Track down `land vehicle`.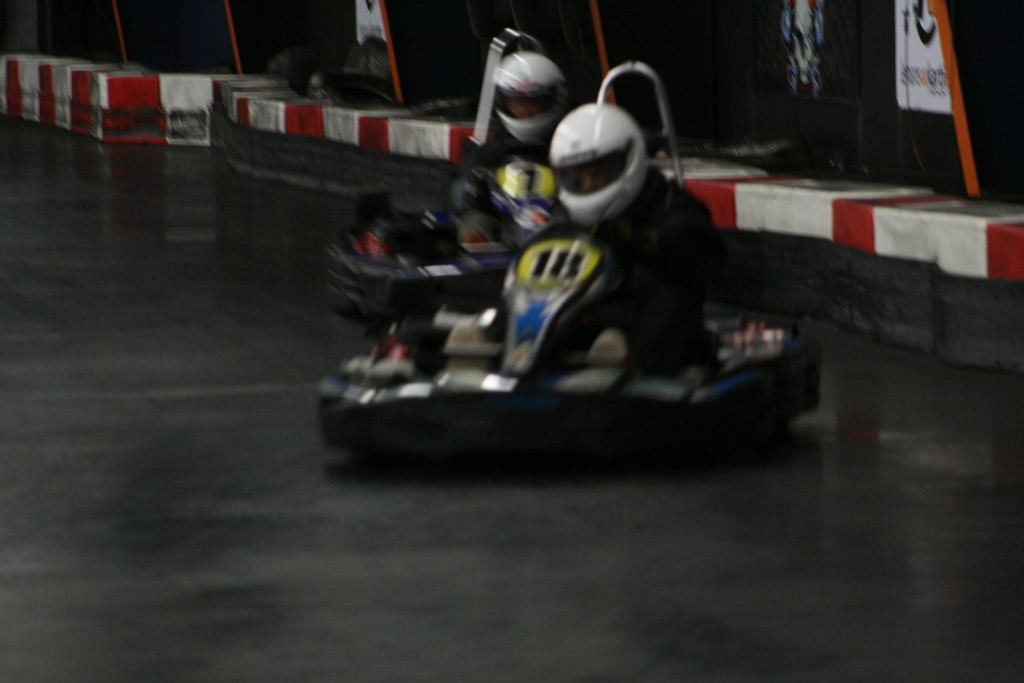
Tracked to box(325, 73, 817, 461).
